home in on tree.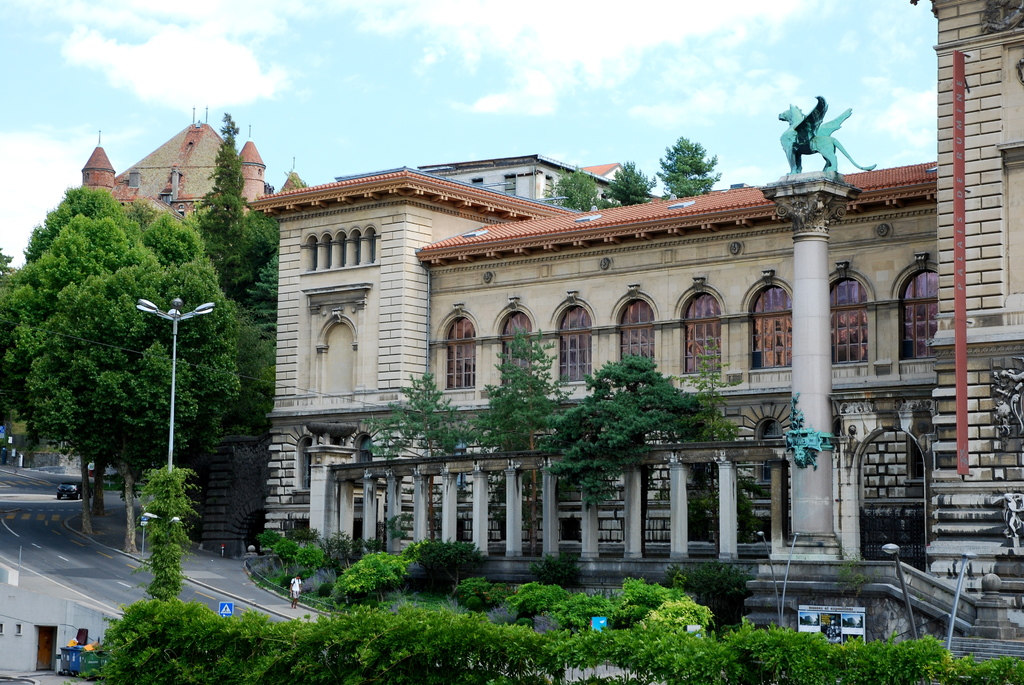
Homed in at crop(28, 184, 140, 265).
